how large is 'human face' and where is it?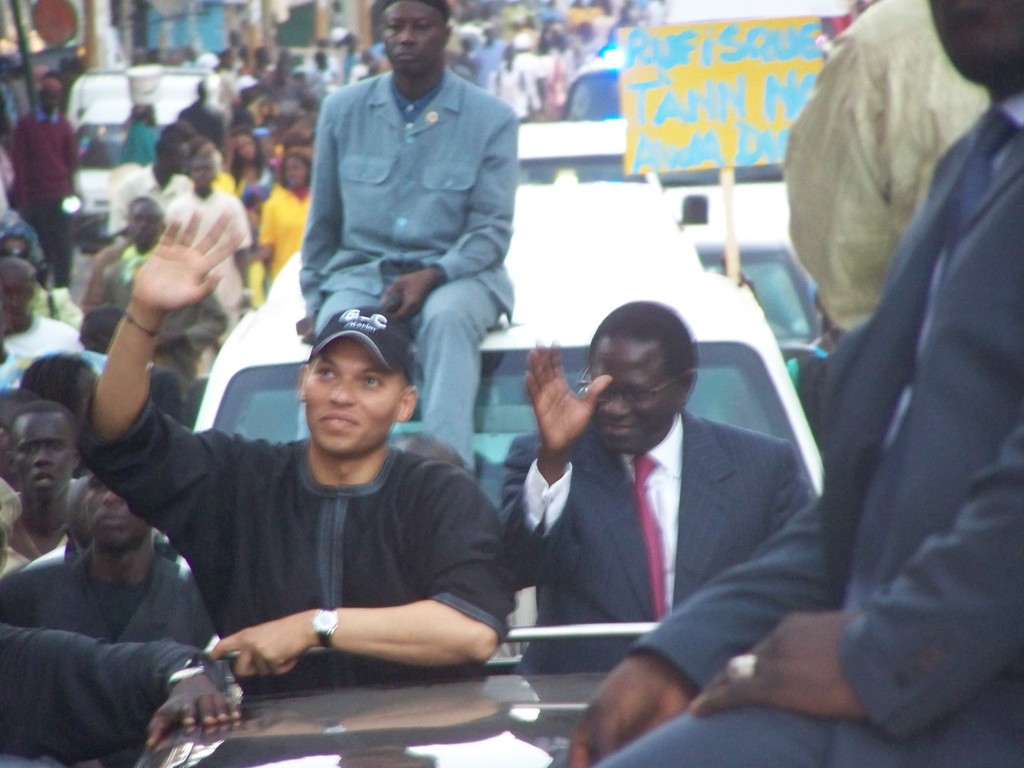
Bounding box: (left=12, top=415, right=75, bottom=508).
